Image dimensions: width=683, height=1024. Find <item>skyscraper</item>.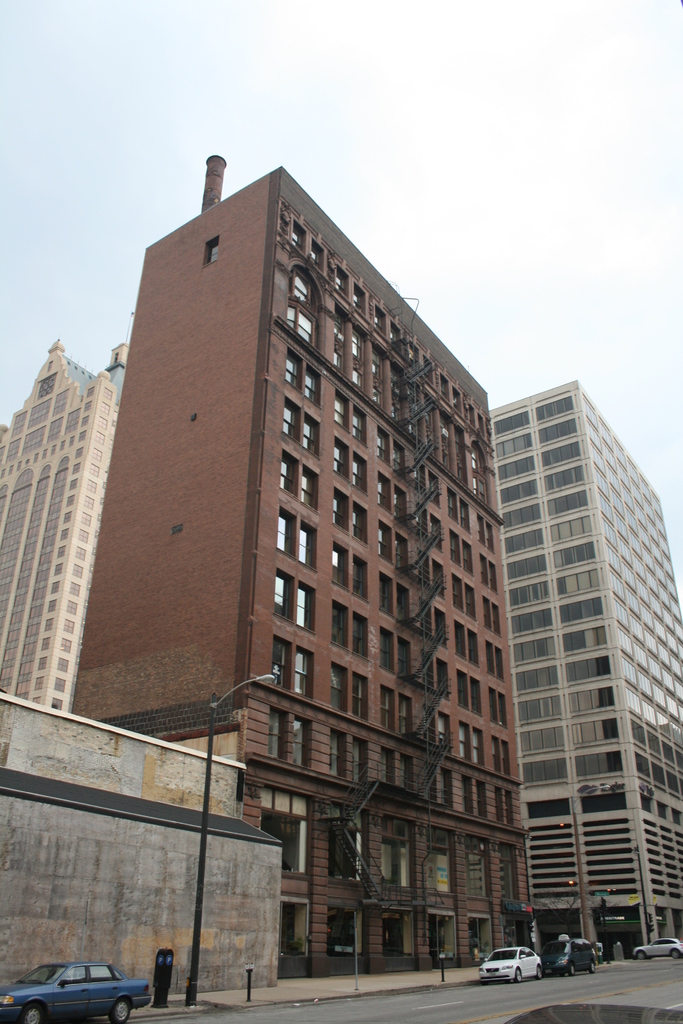
bbox(502, 348, 670, 909).
